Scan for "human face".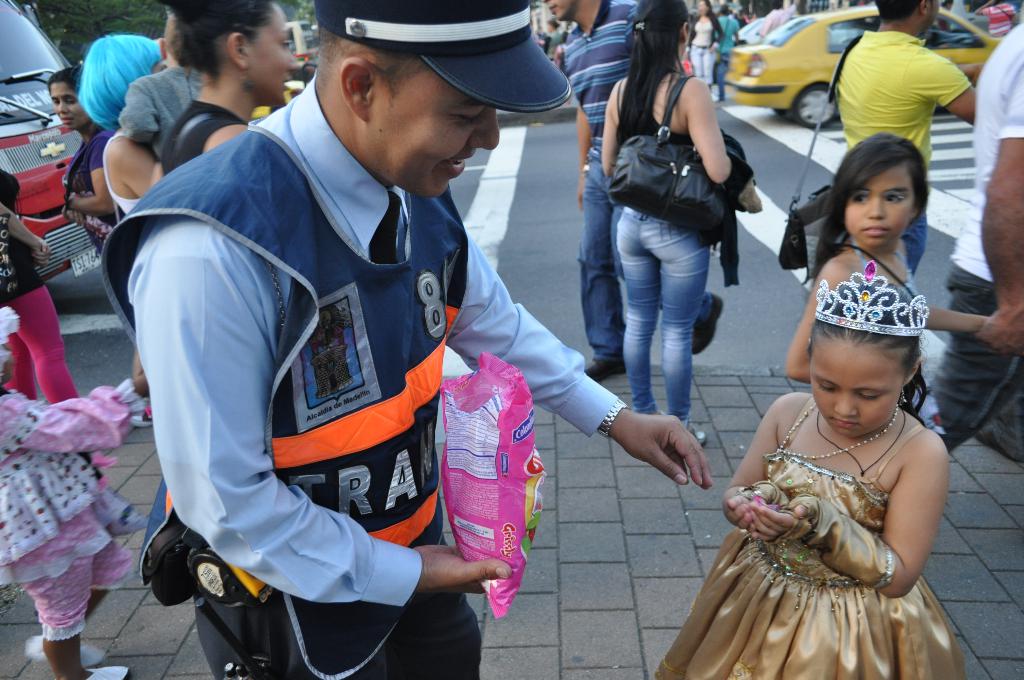
Scan result: [924, 0, 941, 35].
